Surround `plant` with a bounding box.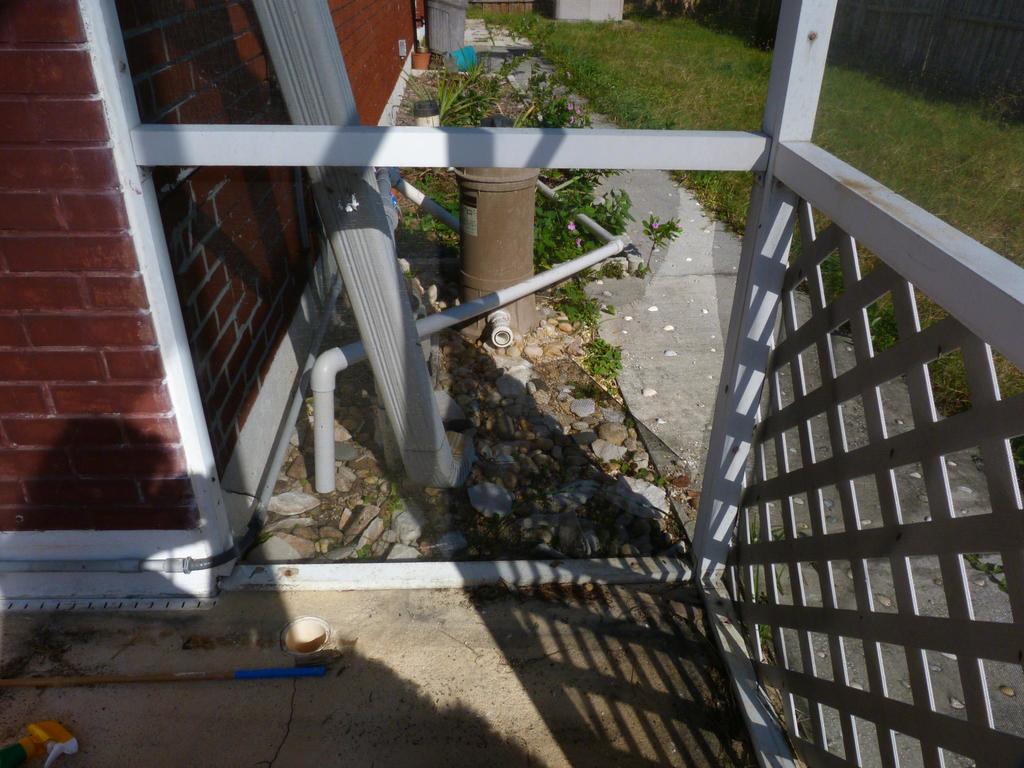
x1=356, y1=543, x2=372, y2=561.
